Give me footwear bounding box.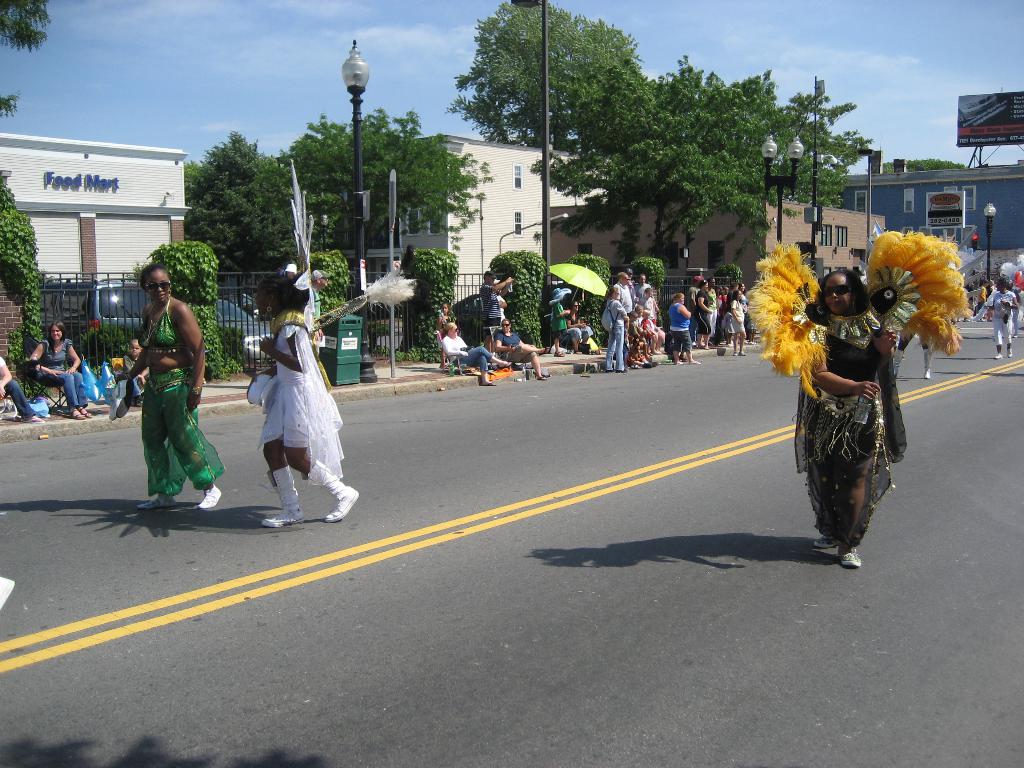
region(533, 374, 547, 381).
